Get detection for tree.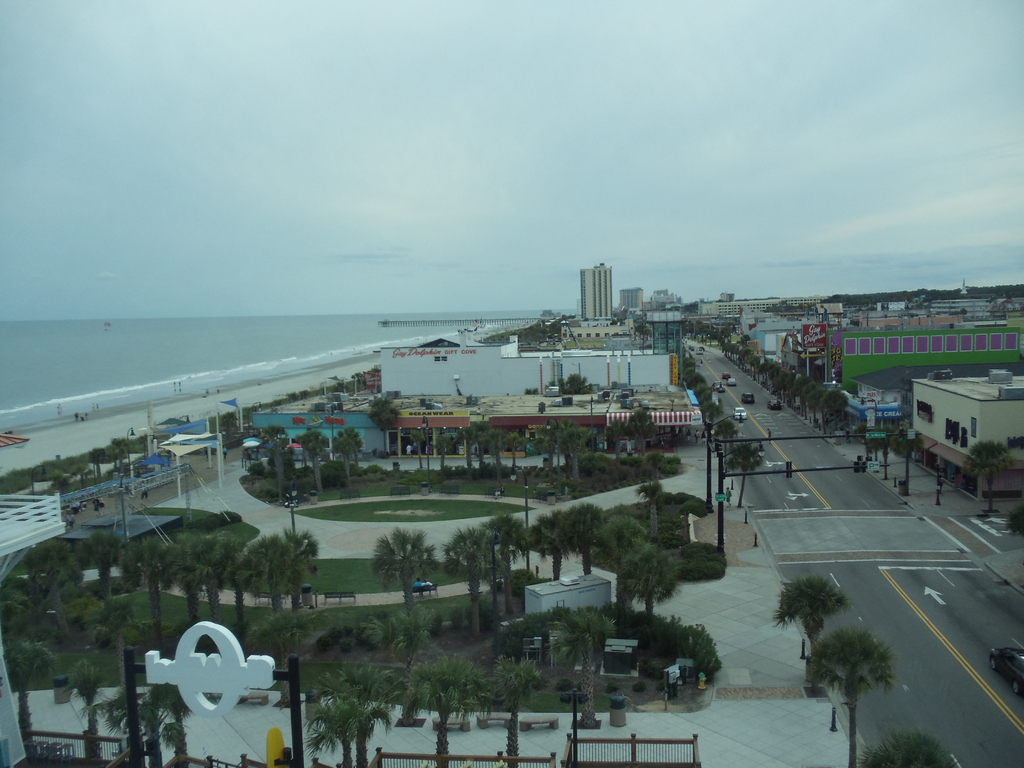
Detection: {"x1": 561, "y1": 500, "x2": 607, "y2": 570}.
